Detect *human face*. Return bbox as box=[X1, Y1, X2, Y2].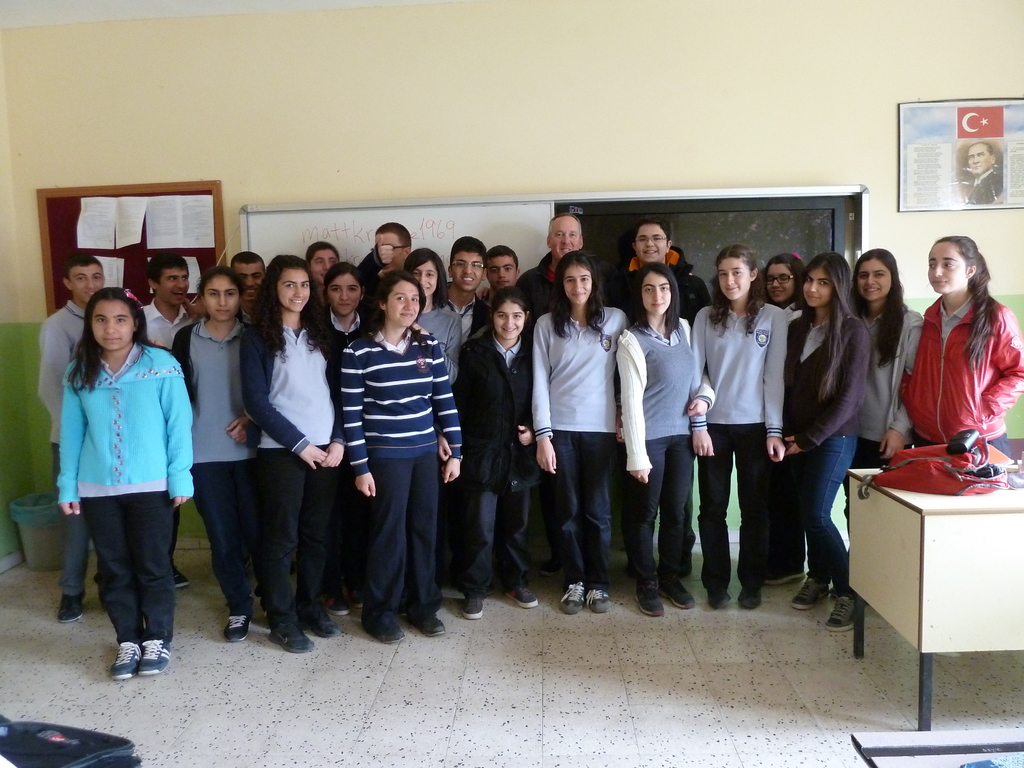
box=[964, 144, 989, 173].
